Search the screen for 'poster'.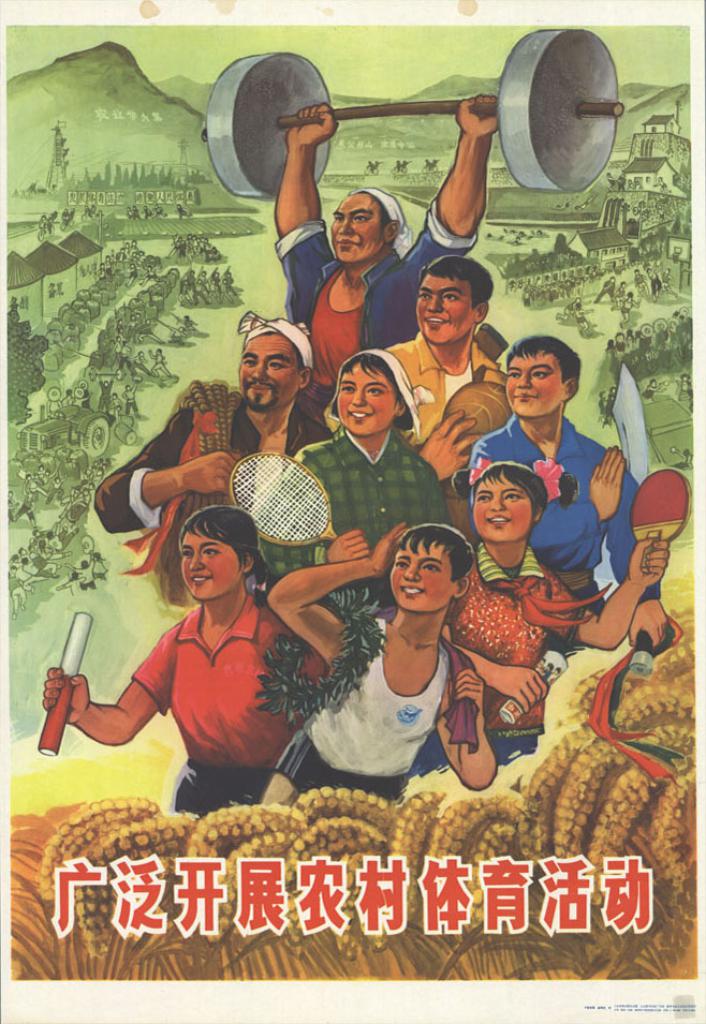
Found at (left=0, top=9, right=705, bottom=1023).
